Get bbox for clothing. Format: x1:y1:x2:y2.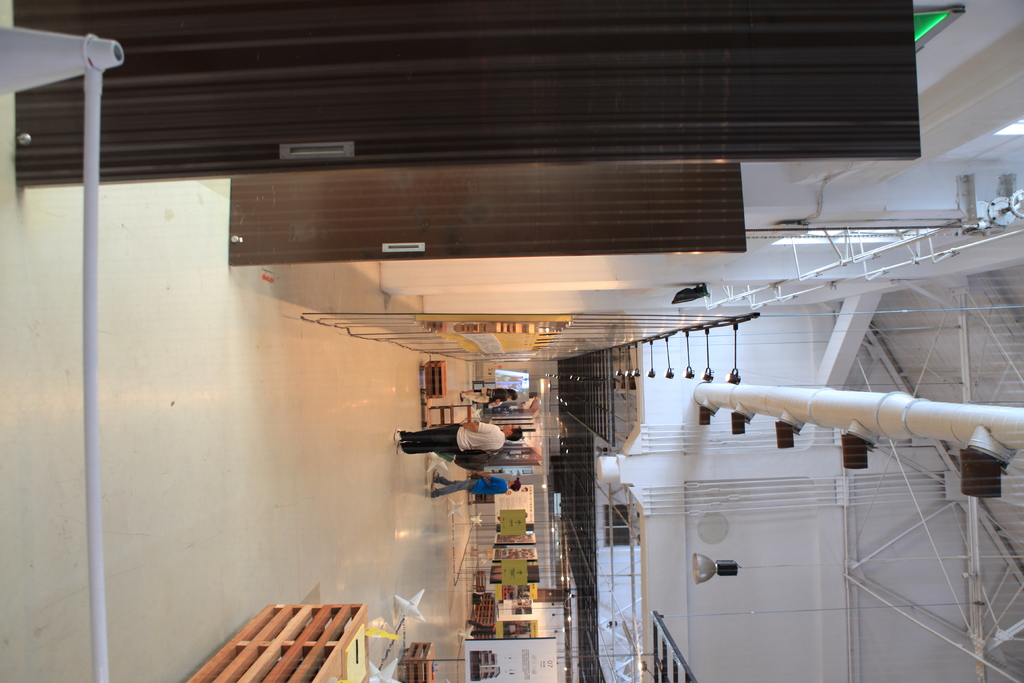
399:416:504:454.
